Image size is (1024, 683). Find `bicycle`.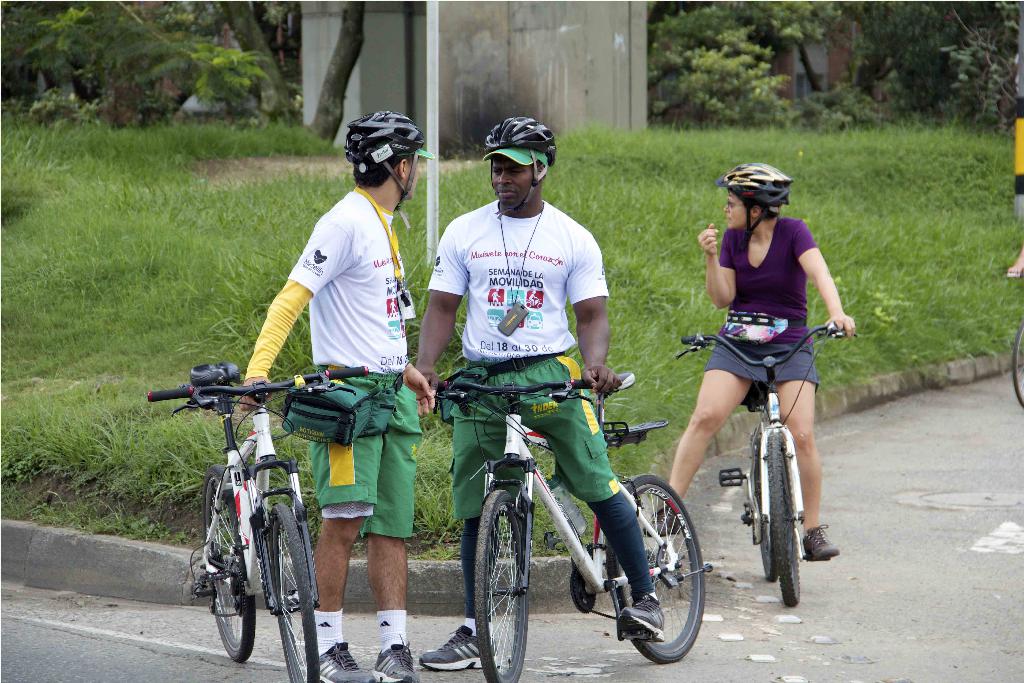
675 324 850 604.
